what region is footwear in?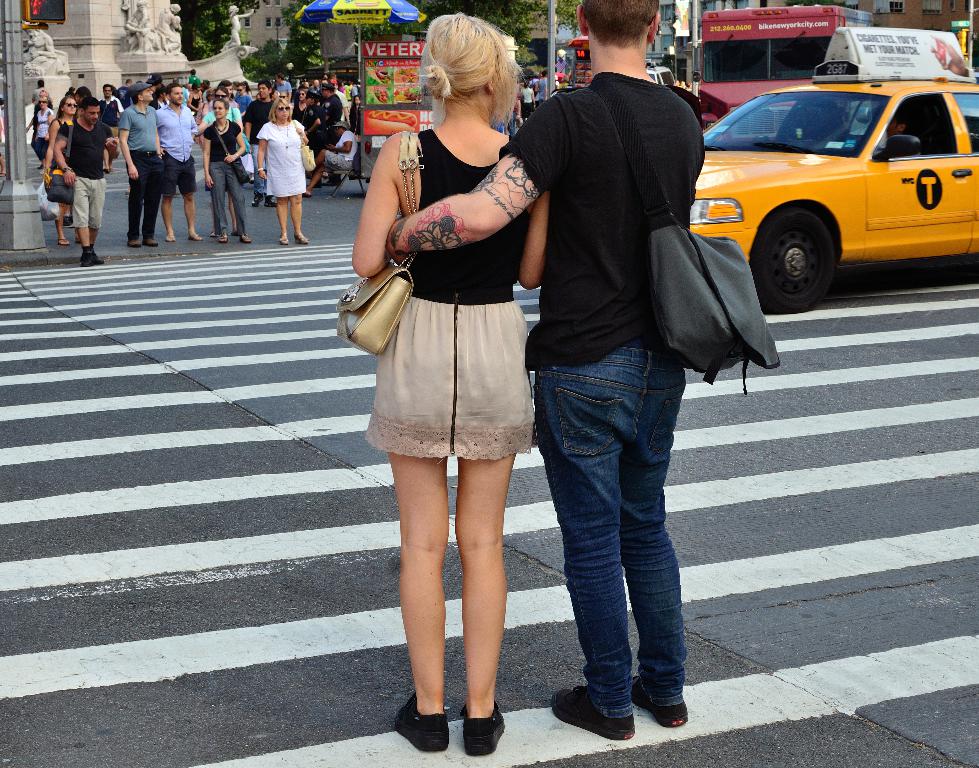
61, 236, 70, 246.
